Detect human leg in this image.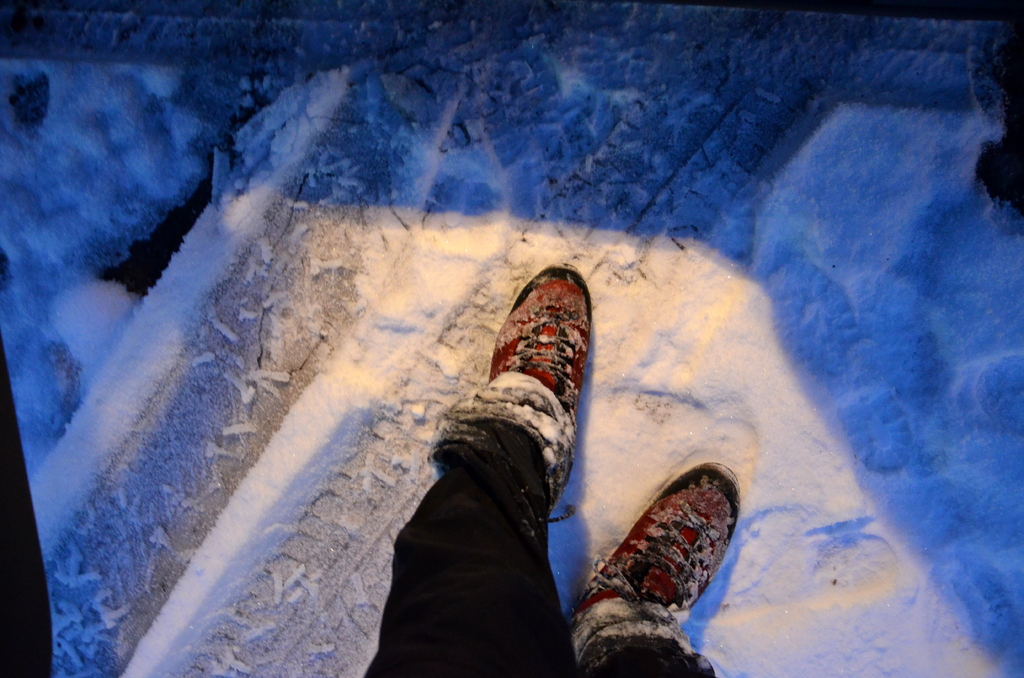
Detection: pyautogui.locateOnScreen(578, 457, 740, 677).
